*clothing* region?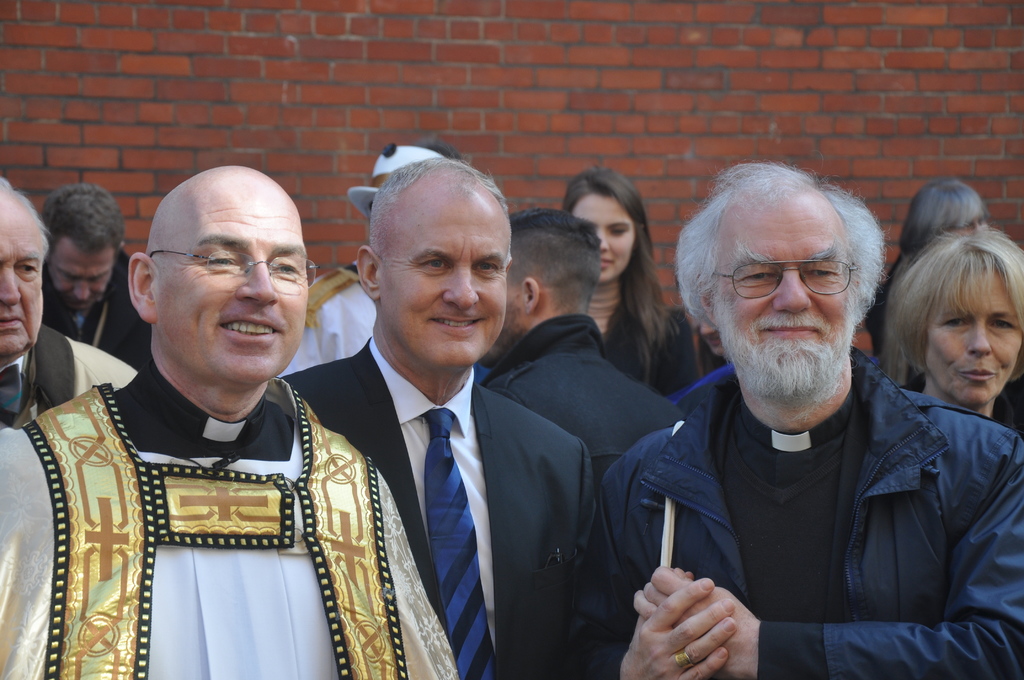
[x1=474, y1=312, x2=687, y2=476]
